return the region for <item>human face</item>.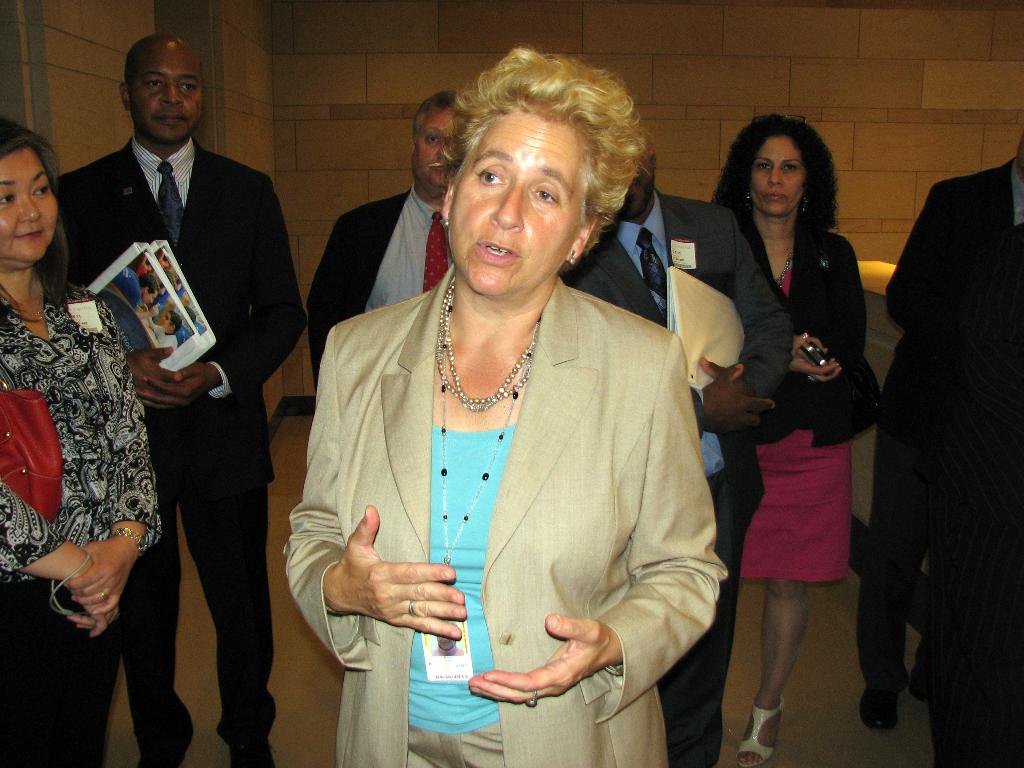
box=[129, 52, 205, 138].
